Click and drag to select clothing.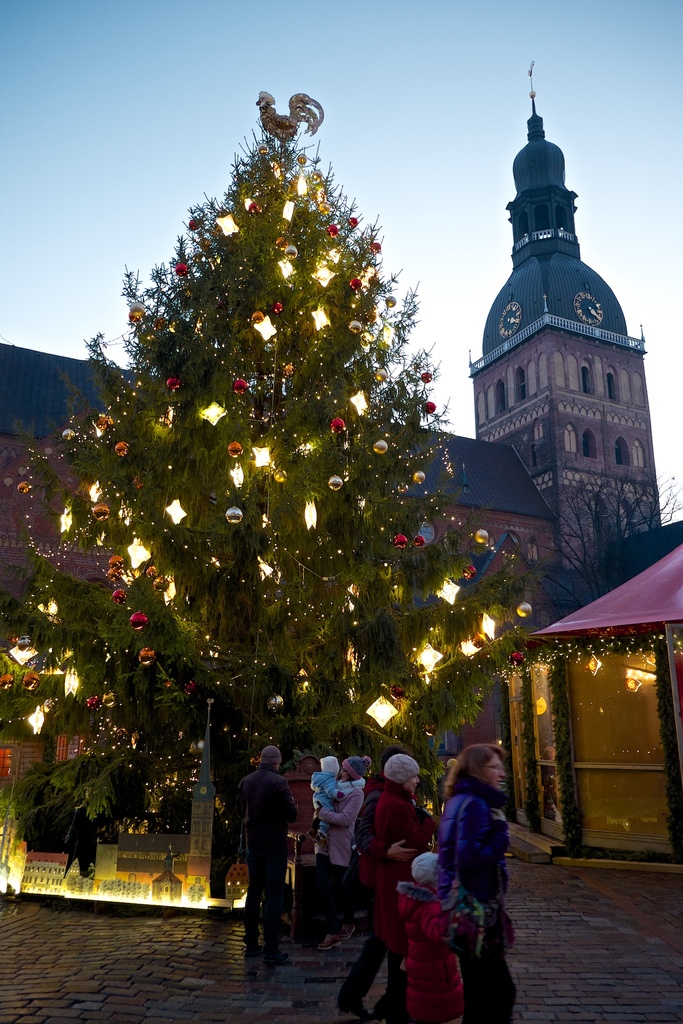
Selection: l=374, t=779, r=436, b=1023.
